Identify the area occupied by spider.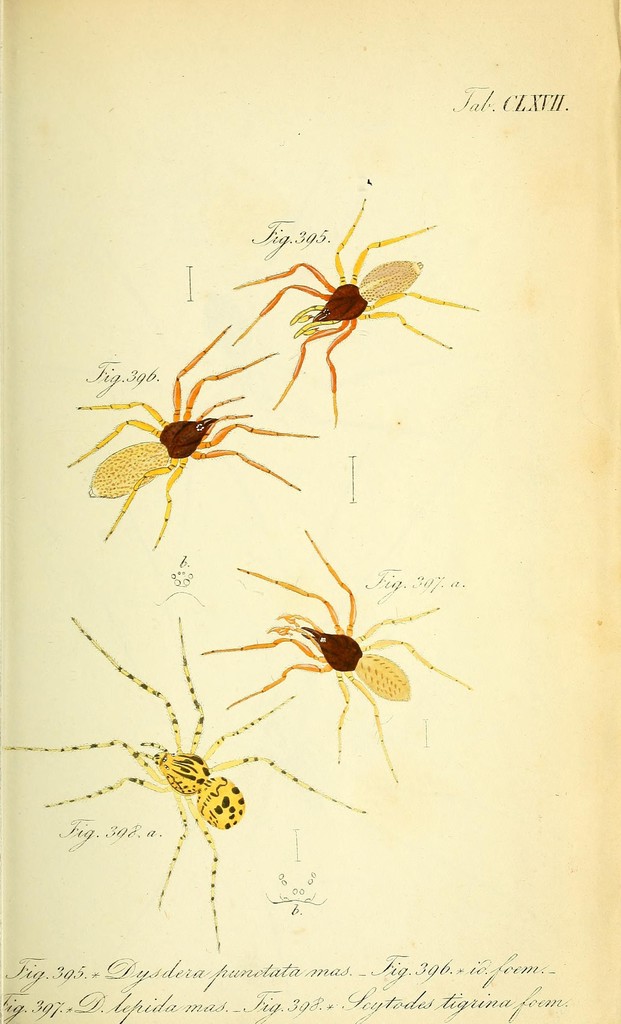
Area: <region>58, 323, 315, 554</region>.
